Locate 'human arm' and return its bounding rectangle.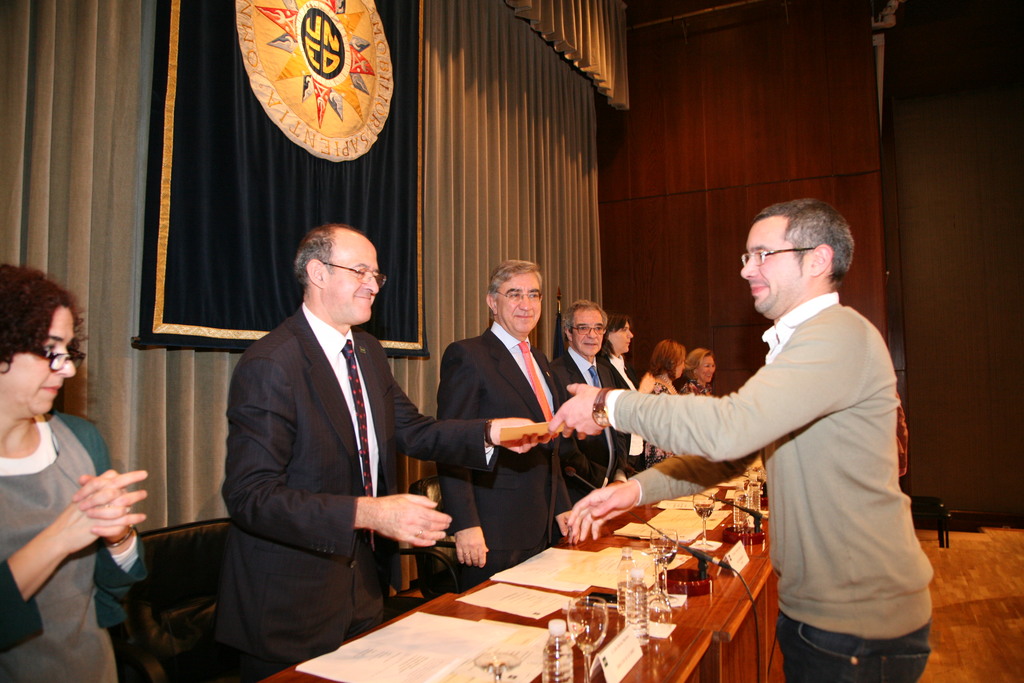
bbox=(554, 451, 766, 546).
